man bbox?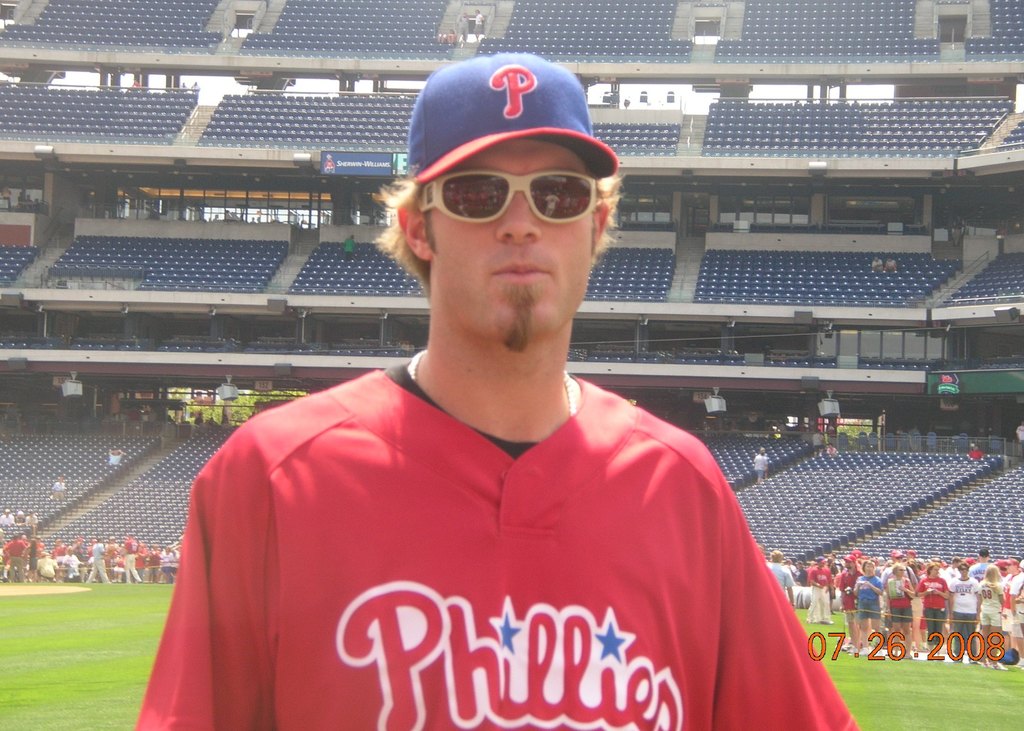
0:504:12:529
